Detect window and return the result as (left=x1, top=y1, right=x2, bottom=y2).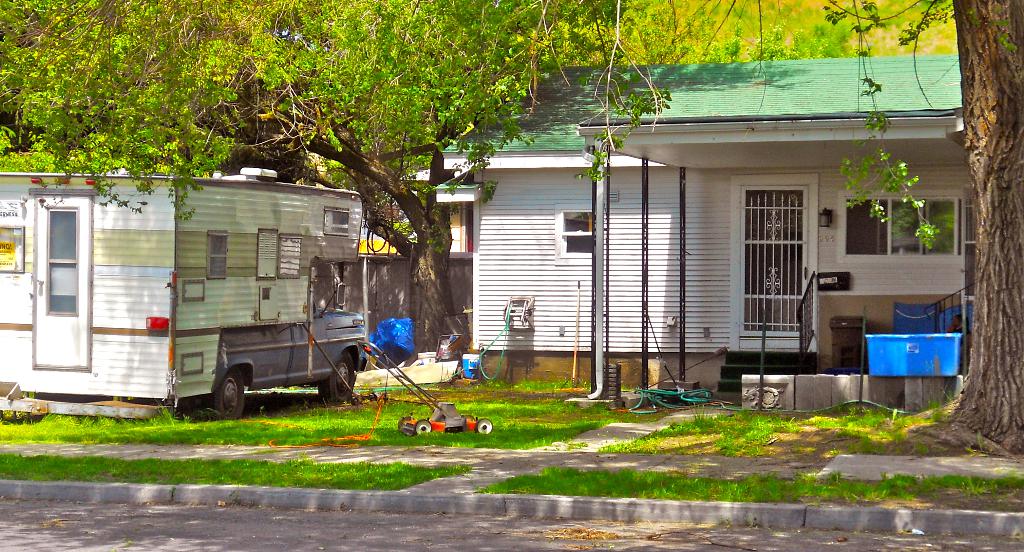
(left=254, top=229, right=282, bottom=280).
